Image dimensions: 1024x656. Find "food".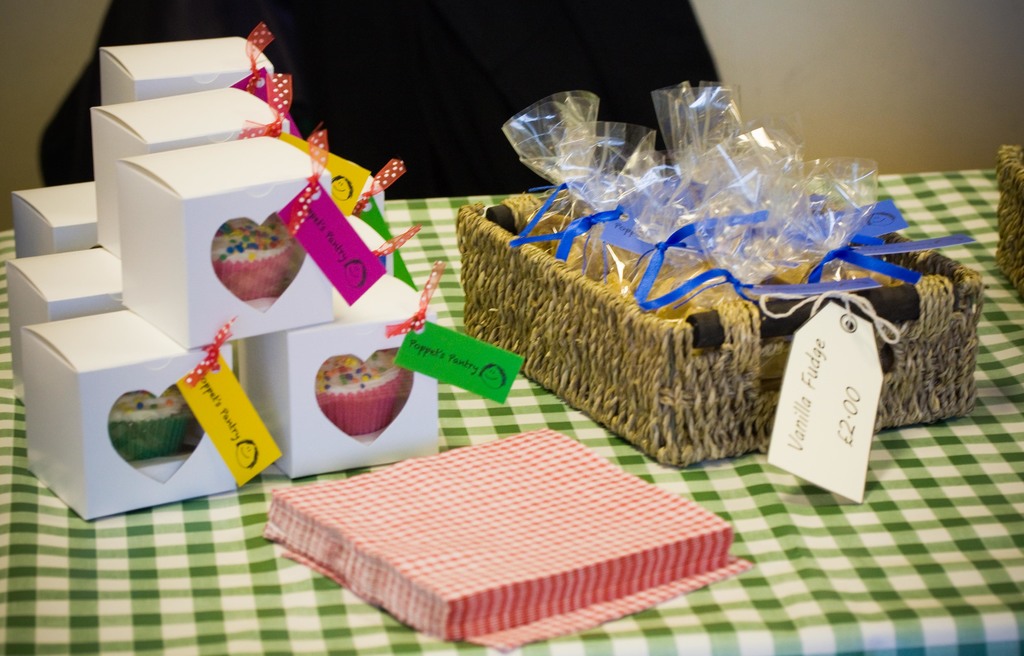
region(110, 396, 194, 460).
